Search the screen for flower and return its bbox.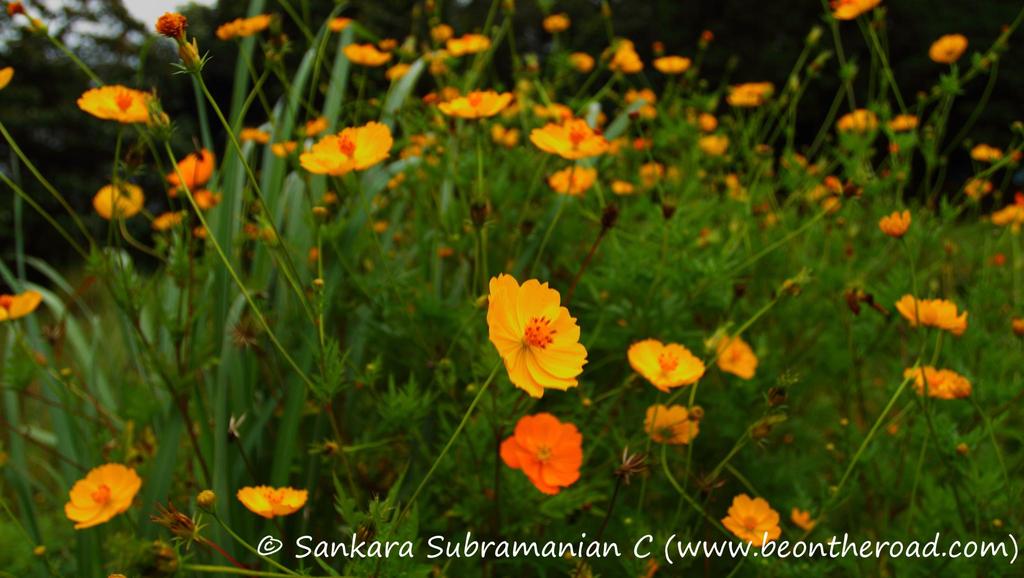
Found: l=497, t=408, r=584, b=489.
